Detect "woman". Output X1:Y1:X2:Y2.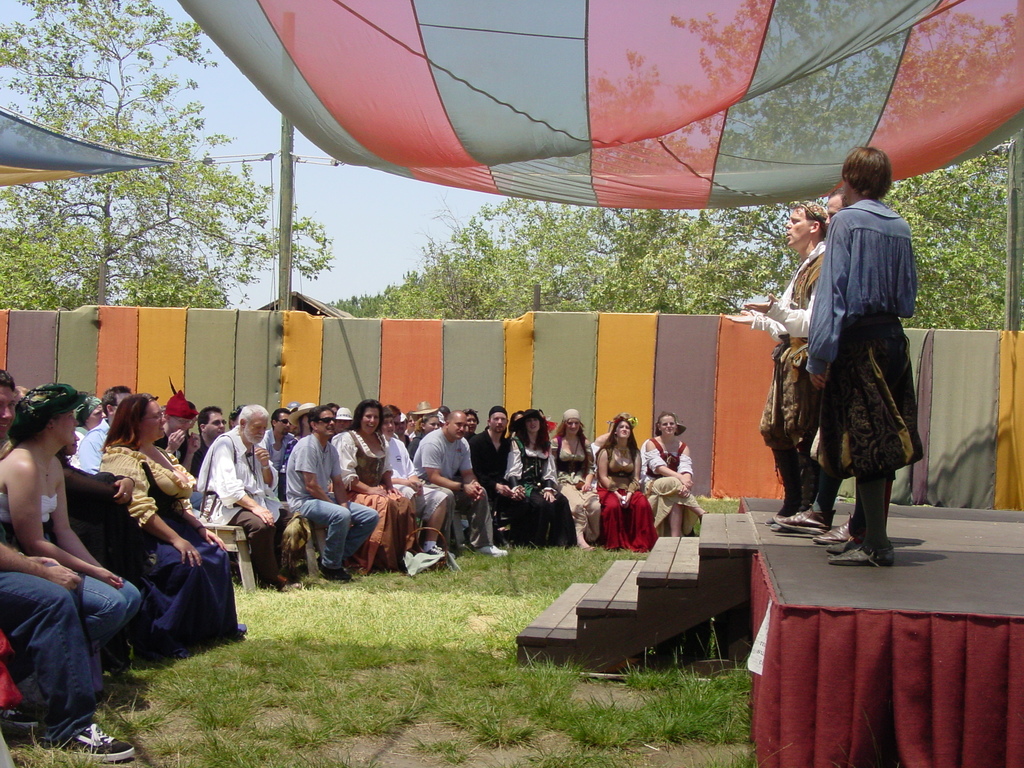
335:399:413:575.
